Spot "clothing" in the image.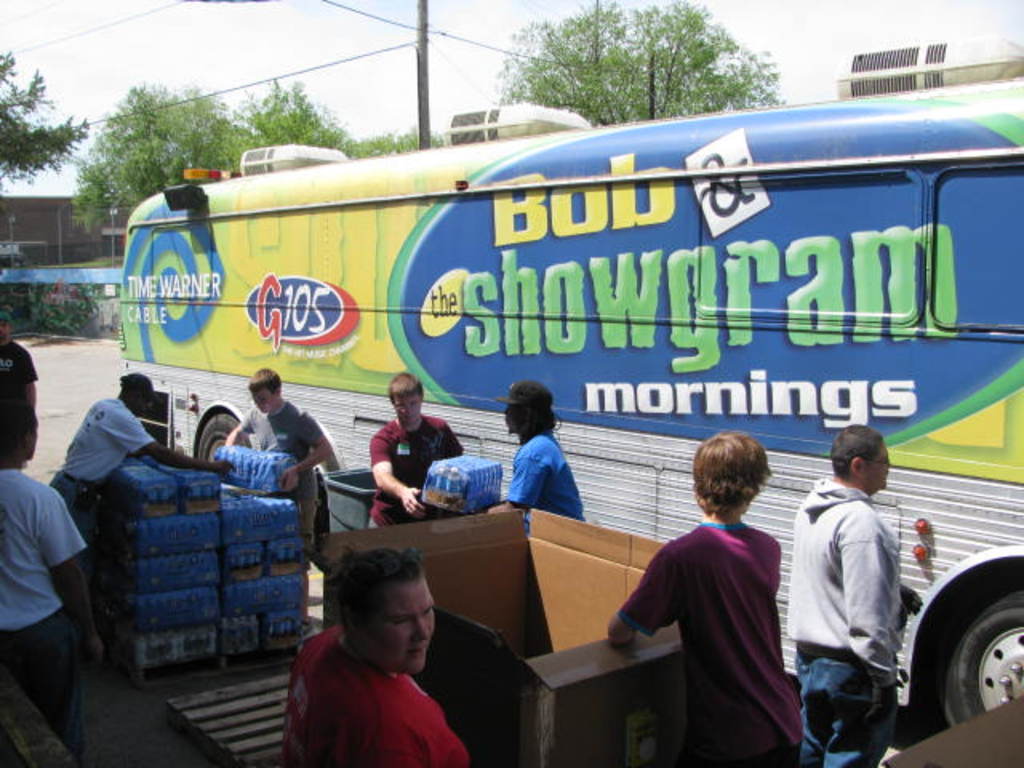
"clothing" found at (left=371, top=411, right=456, bottom=522).
